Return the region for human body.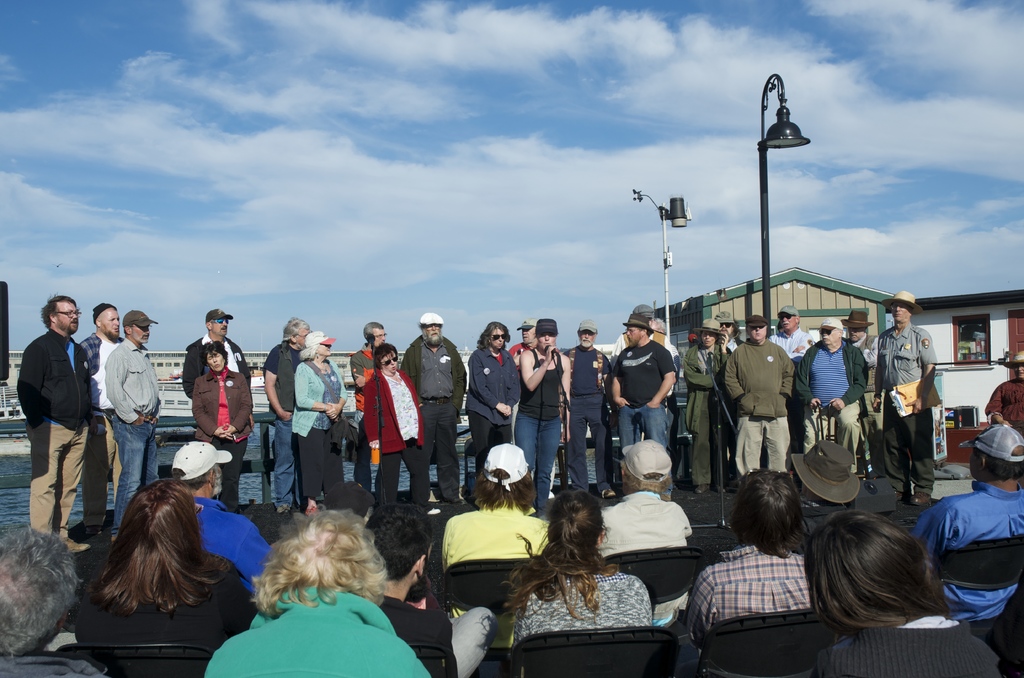
480 494 648 658.
